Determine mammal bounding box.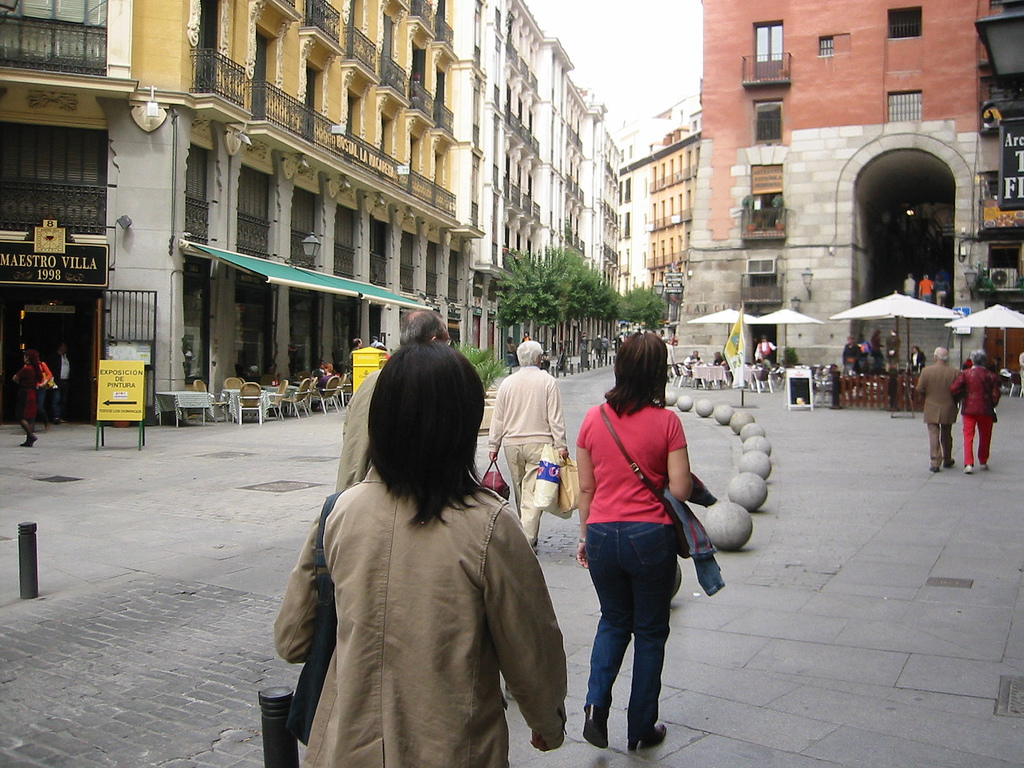
Determined: [left=601, top=332, right=607, bottom=351].
